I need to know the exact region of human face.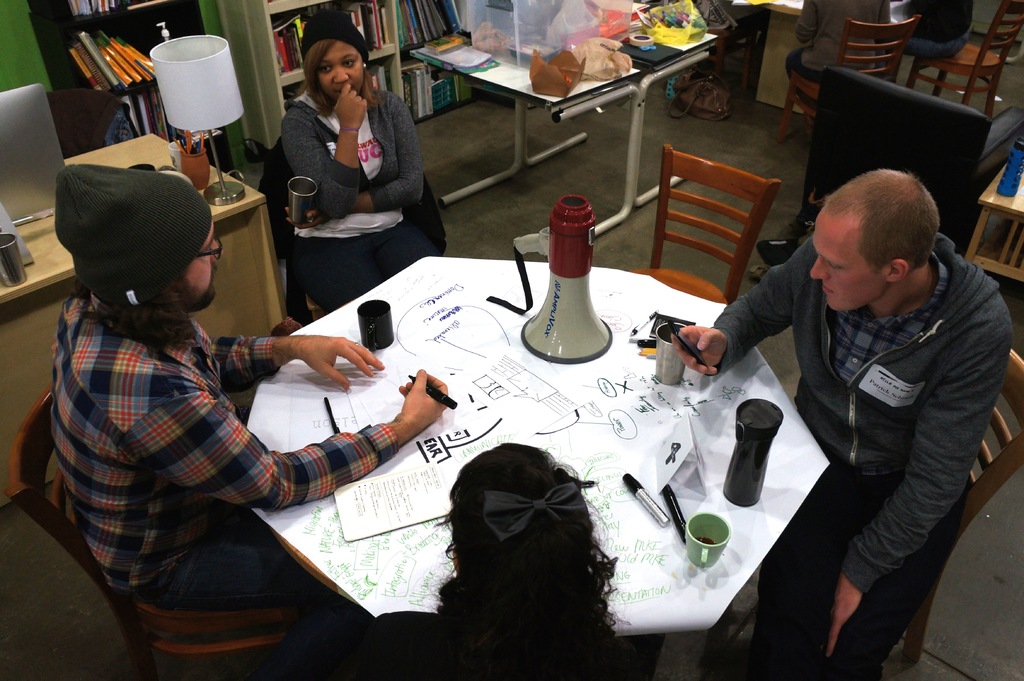
Region: pyautogui.locateOnScreen(809, 216, 886, 314).
